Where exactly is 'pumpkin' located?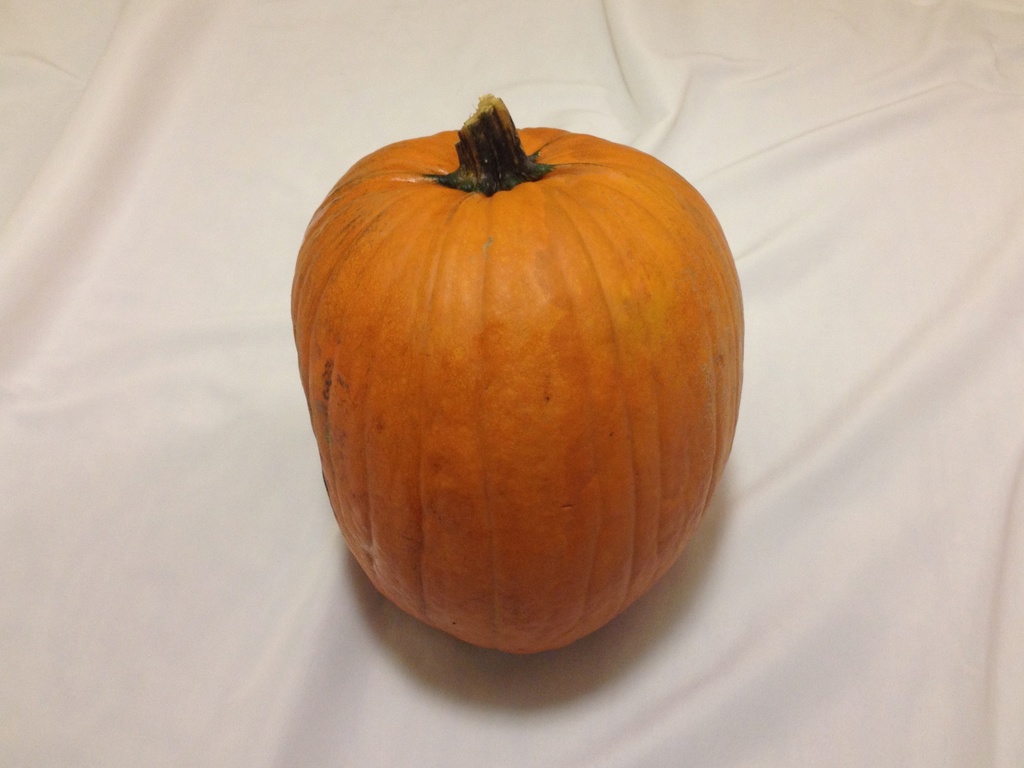
Its bounding box is bbox=[287, 99, 760, 608].
